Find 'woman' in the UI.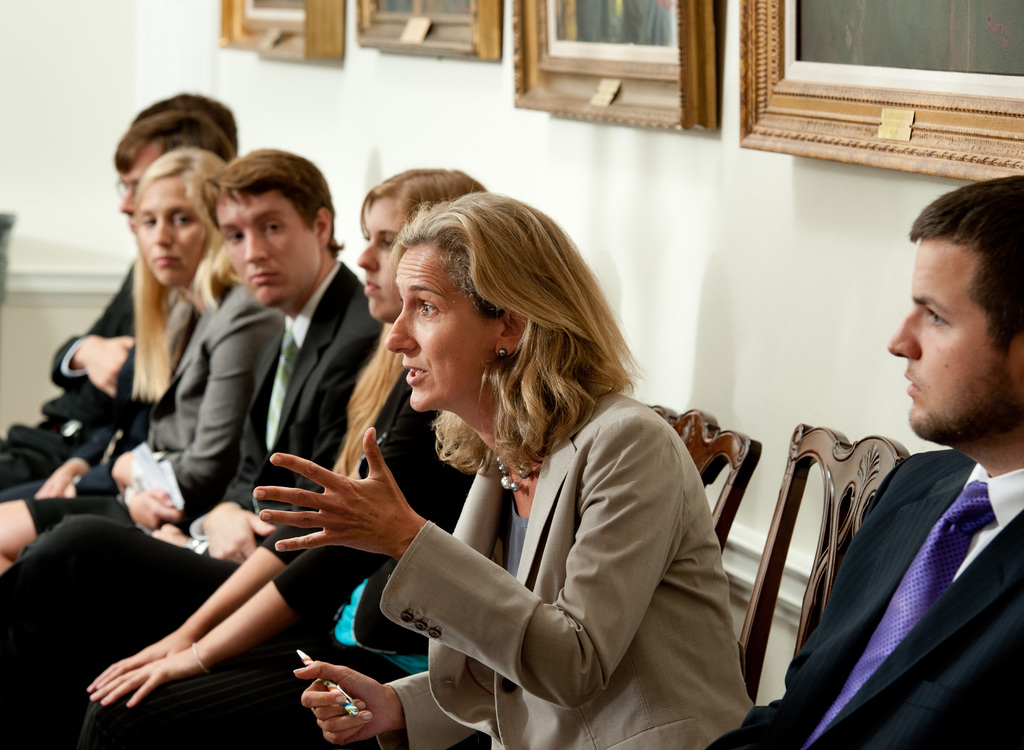
UI element at <region>0, 149, 273, 575</region>.
